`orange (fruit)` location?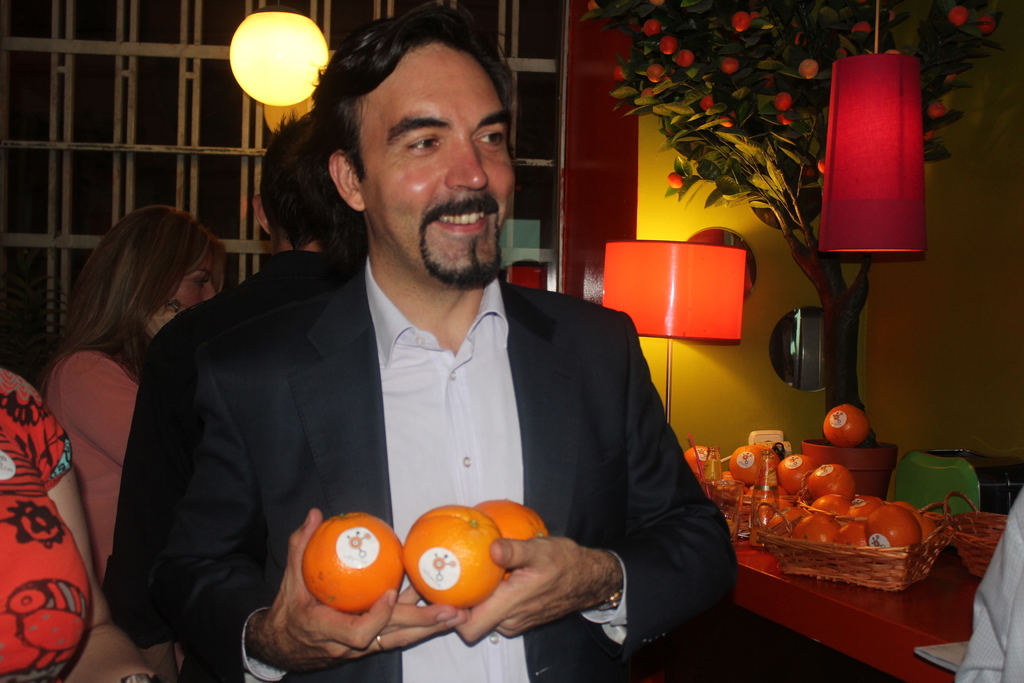
{"left": 303, "top": 516, "right": 393, "bottom": 627}
